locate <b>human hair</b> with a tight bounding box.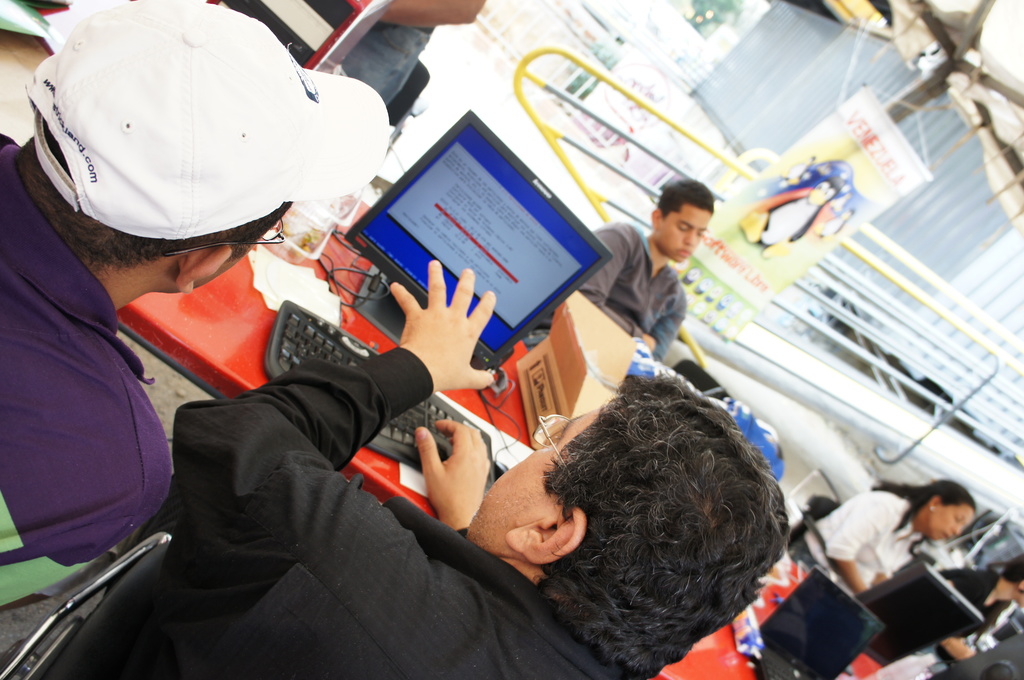
[left=1001, top=548, right=1023, bottom=595].
